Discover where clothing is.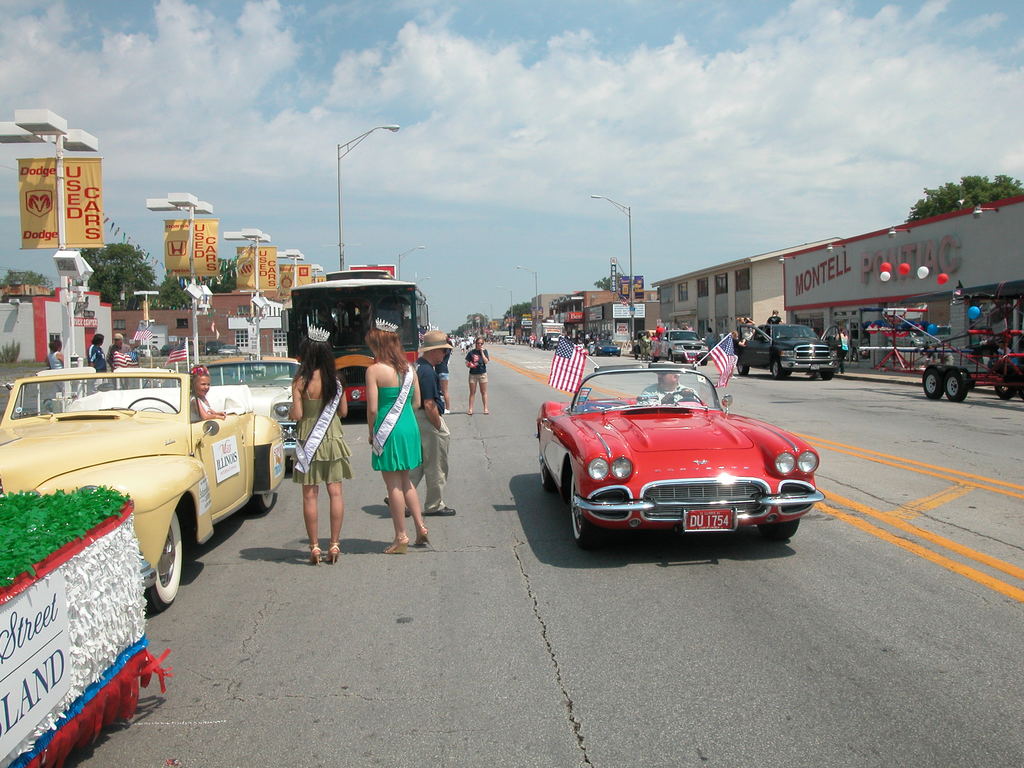
Discovered at box(372, 369, 420, 468).
